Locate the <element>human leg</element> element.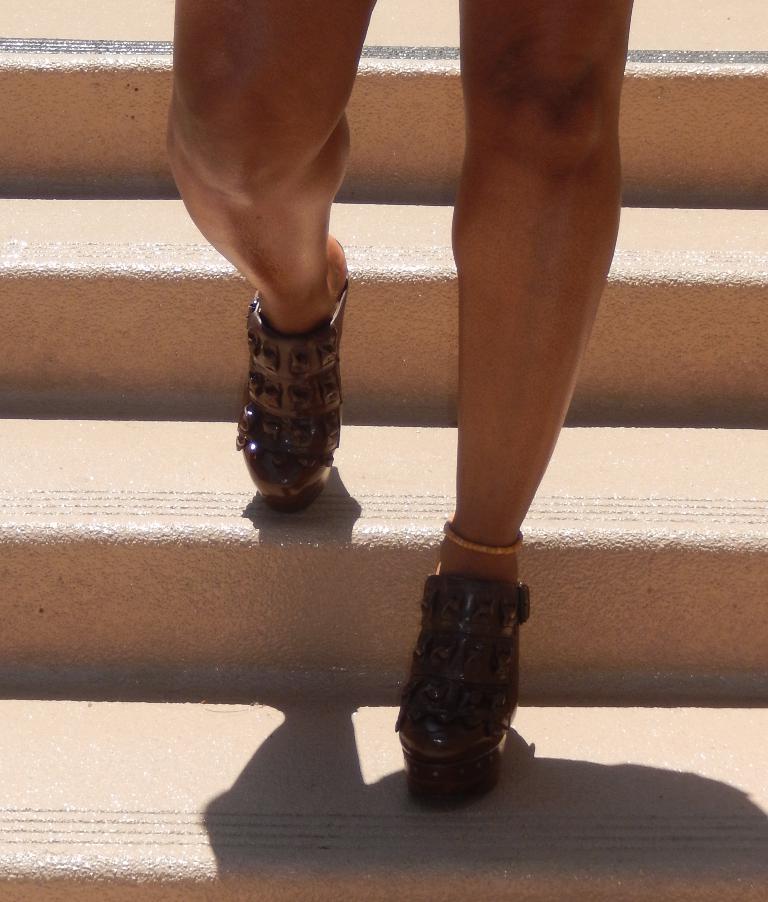
Element bbox: Rect(181, 18, 368, 474).
